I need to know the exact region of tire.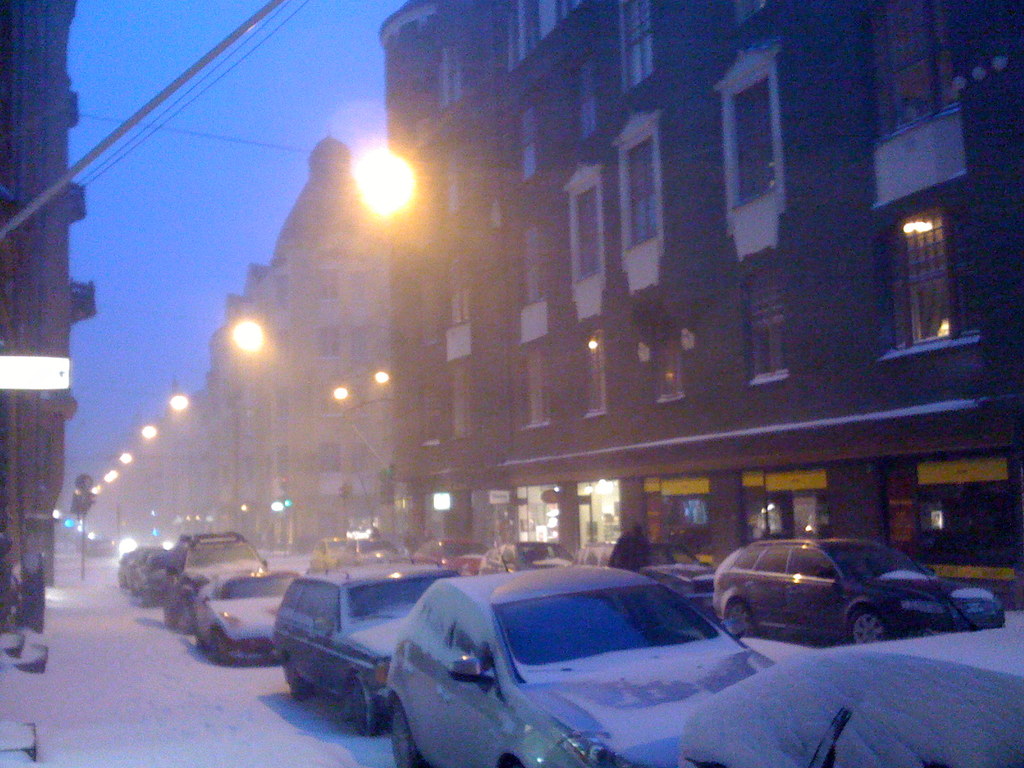
Region: detection(390, 700, 428, 767).
